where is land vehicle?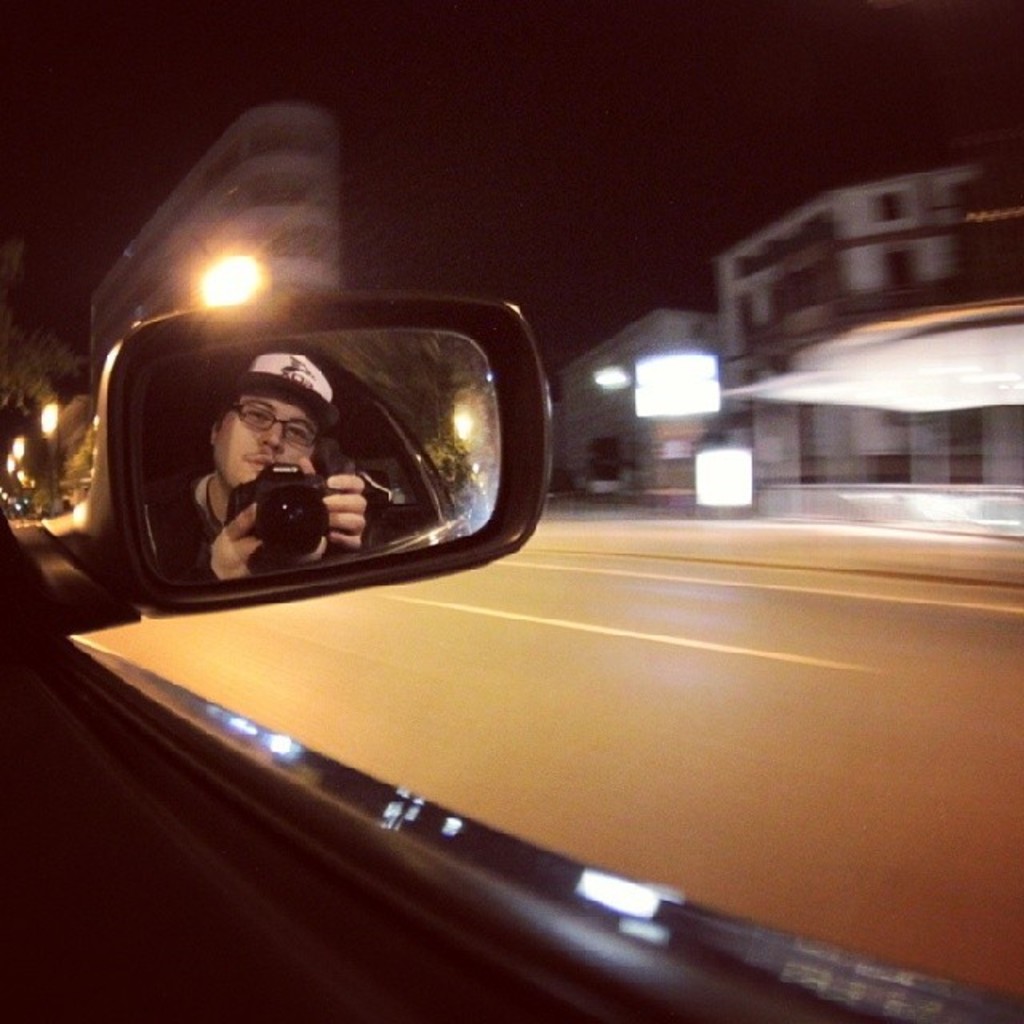
bbox(0, 294, 1016, 1021).
